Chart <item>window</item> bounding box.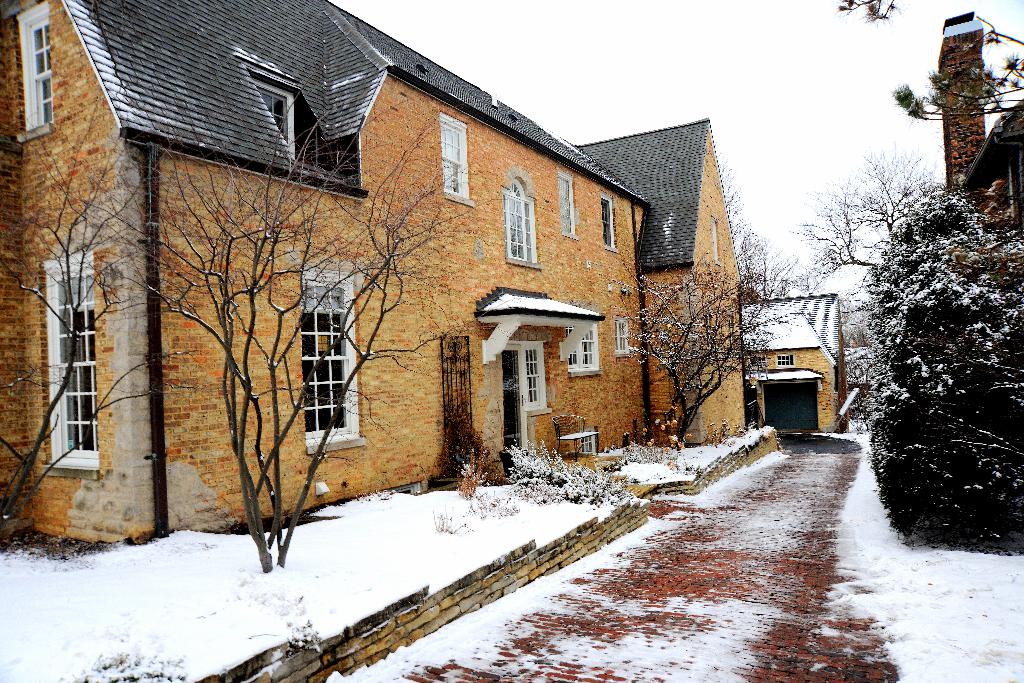
Charted: box(552, 170, 587, 242).
